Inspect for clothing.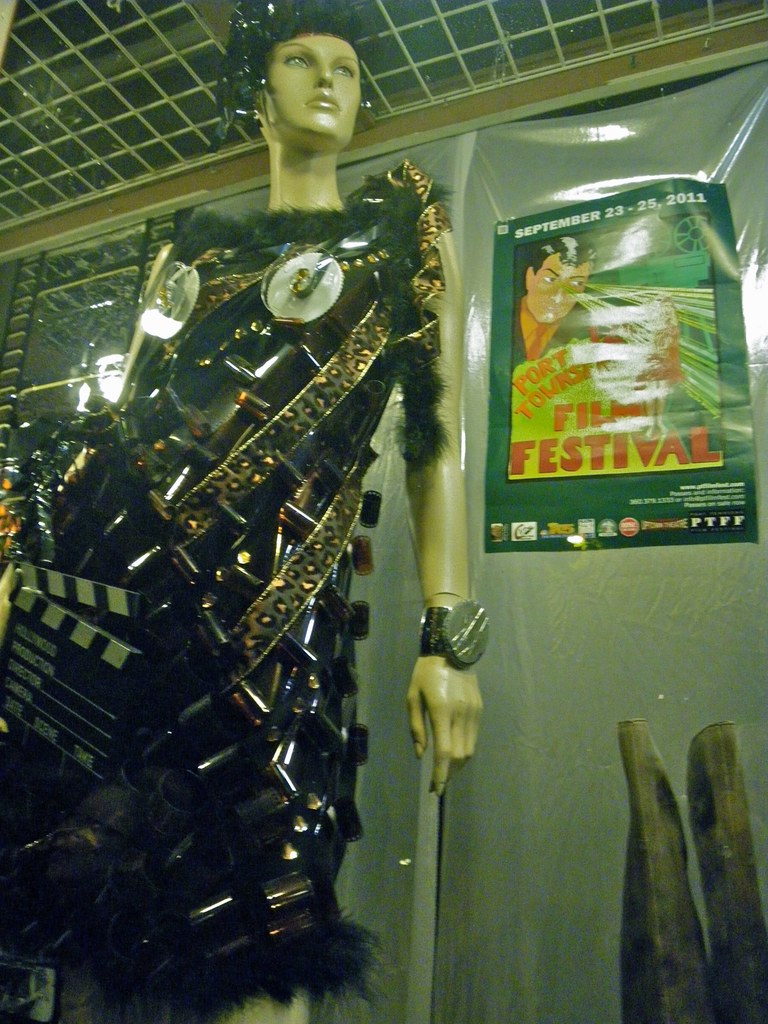
Inspection: region(0, 154, 458, 1023).
